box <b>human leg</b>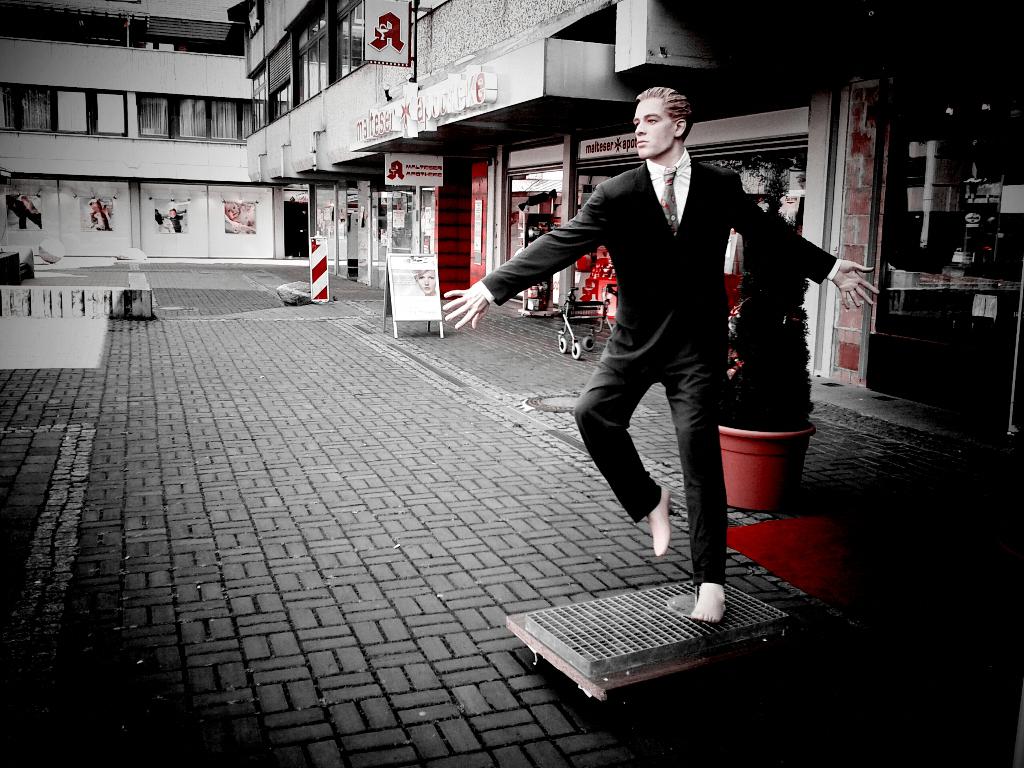
left=574, top=333, right=671, bottom=556
